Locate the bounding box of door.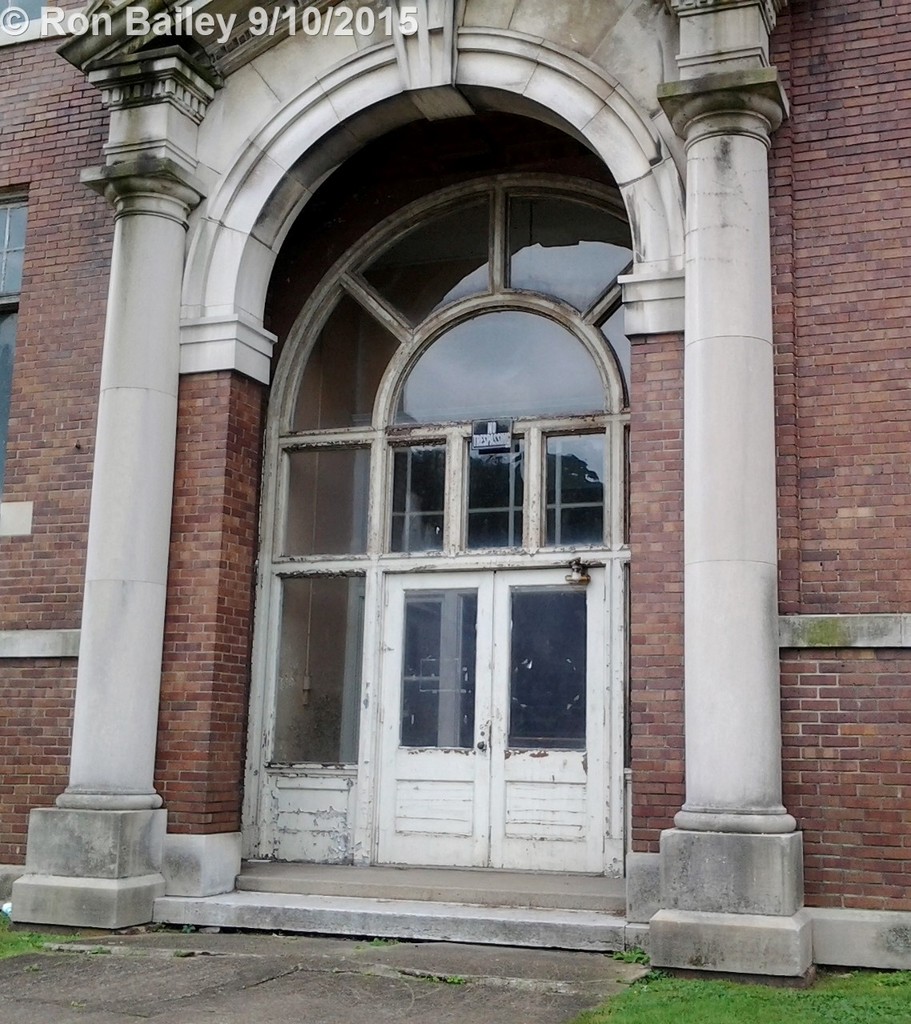
Bounding box: (292,321,613,878).
